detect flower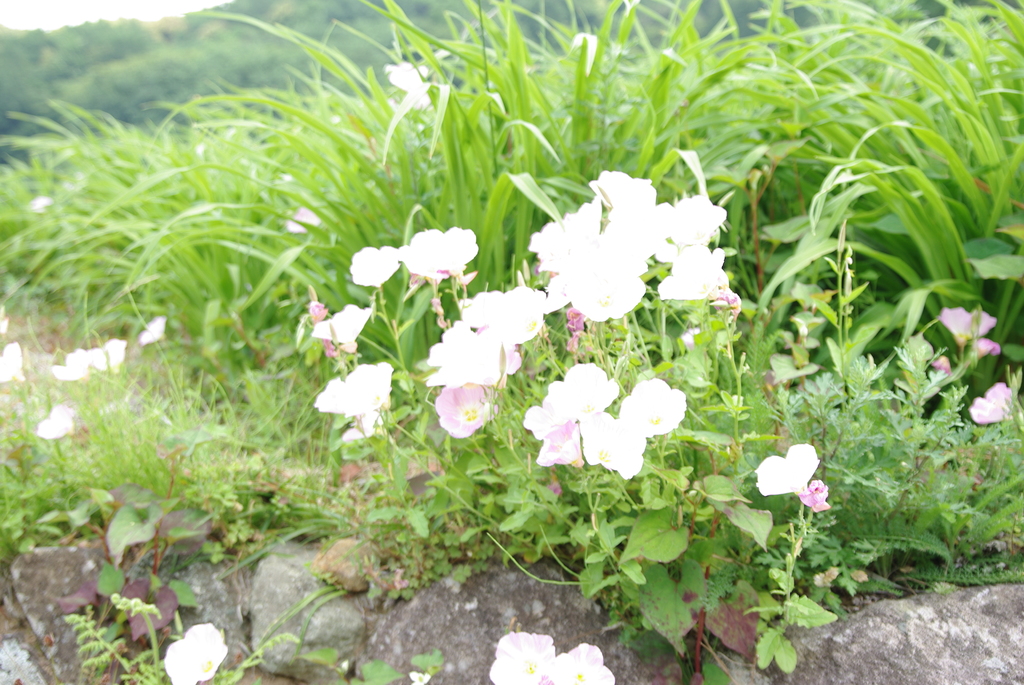
<region>140, 313, 166, 347</region>
